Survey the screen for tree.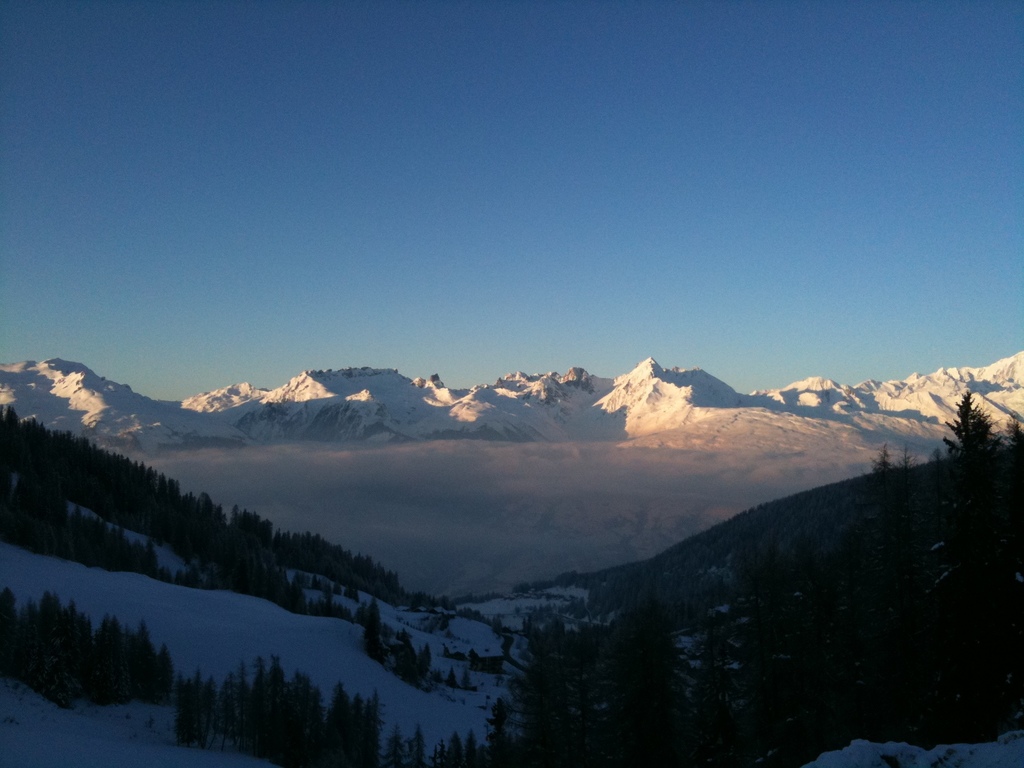
Survey found: [x1=936, y1=396, x2=1015, y2=499].
